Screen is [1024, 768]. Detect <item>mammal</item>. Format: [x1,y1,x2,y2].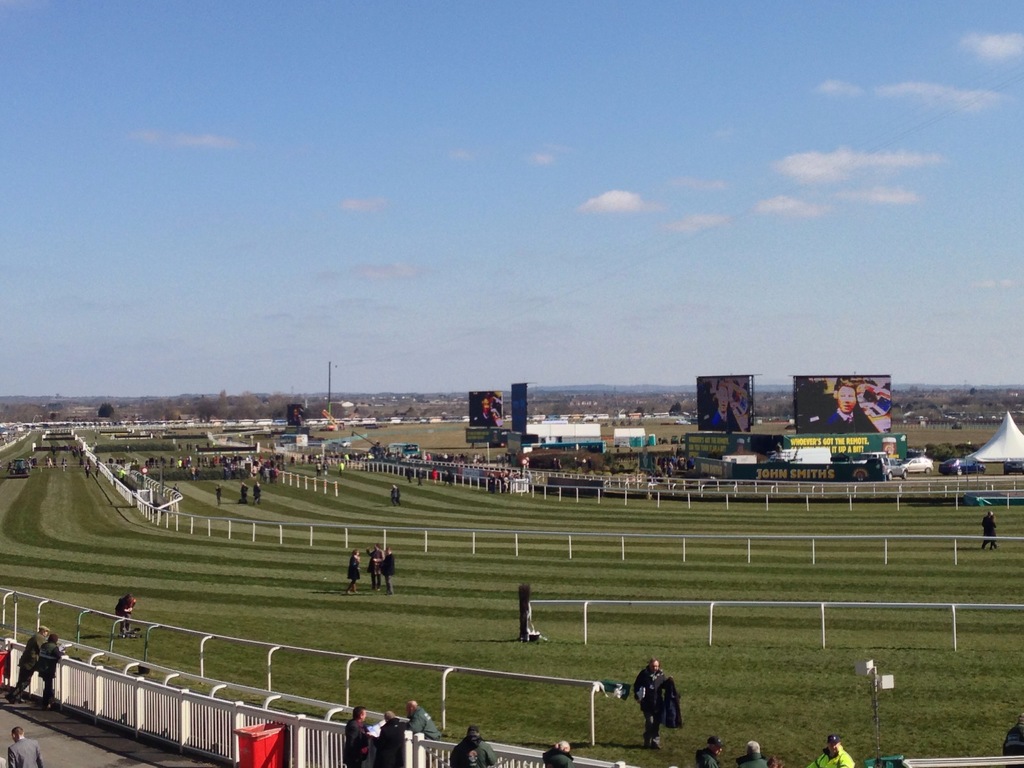
[504,454,506,466].
